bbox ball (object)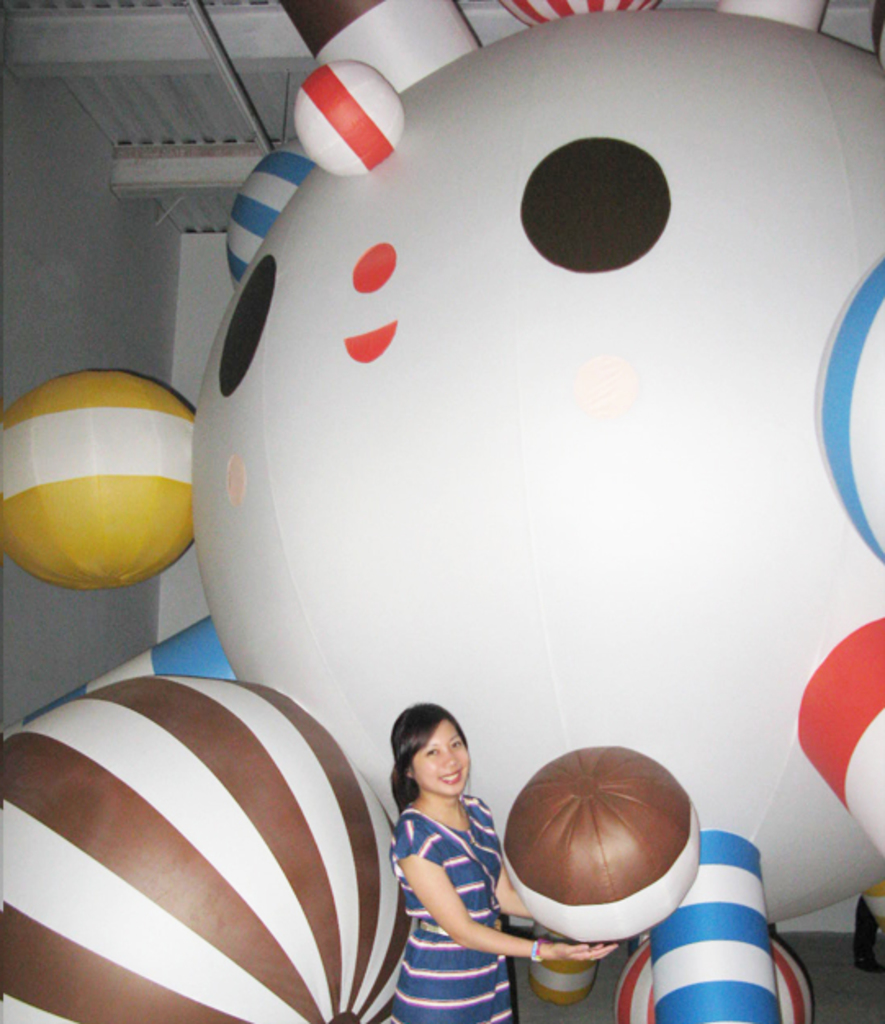
200 11 883 926
